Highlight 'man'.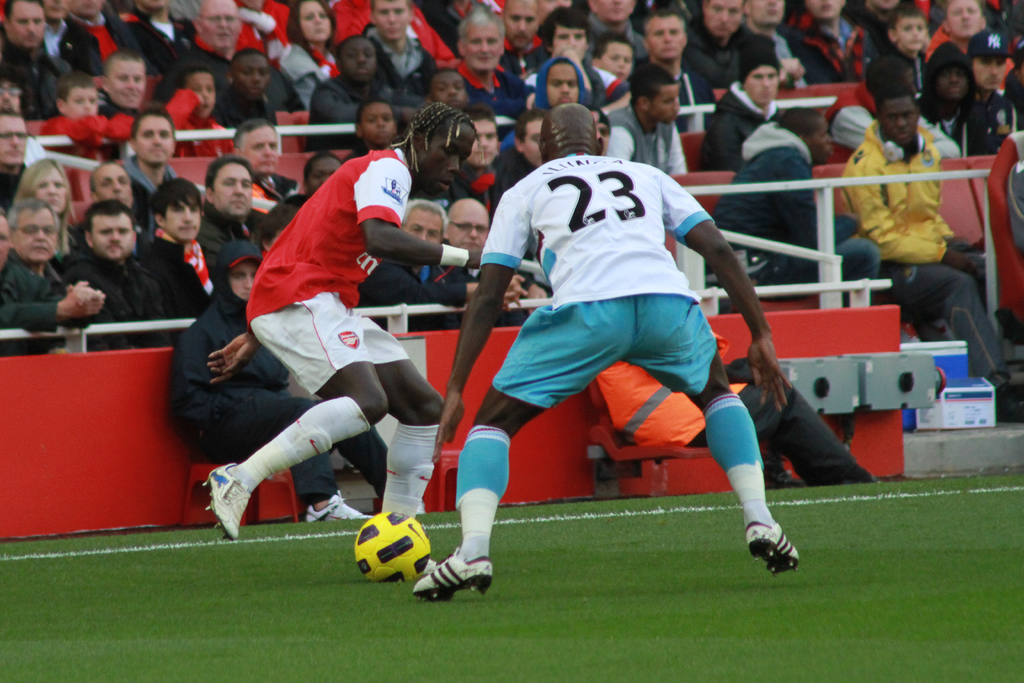
Highlighted region: crop(697, 0, 763, 73).
